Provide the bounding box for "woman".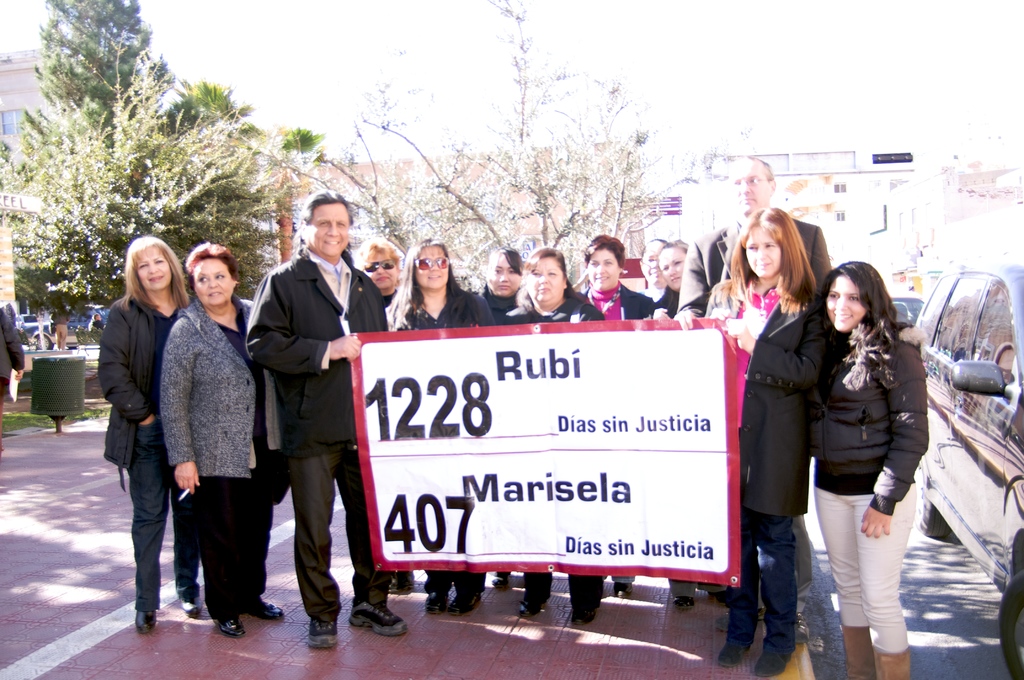
[left=674, top=202, right=840, bottom=679].
